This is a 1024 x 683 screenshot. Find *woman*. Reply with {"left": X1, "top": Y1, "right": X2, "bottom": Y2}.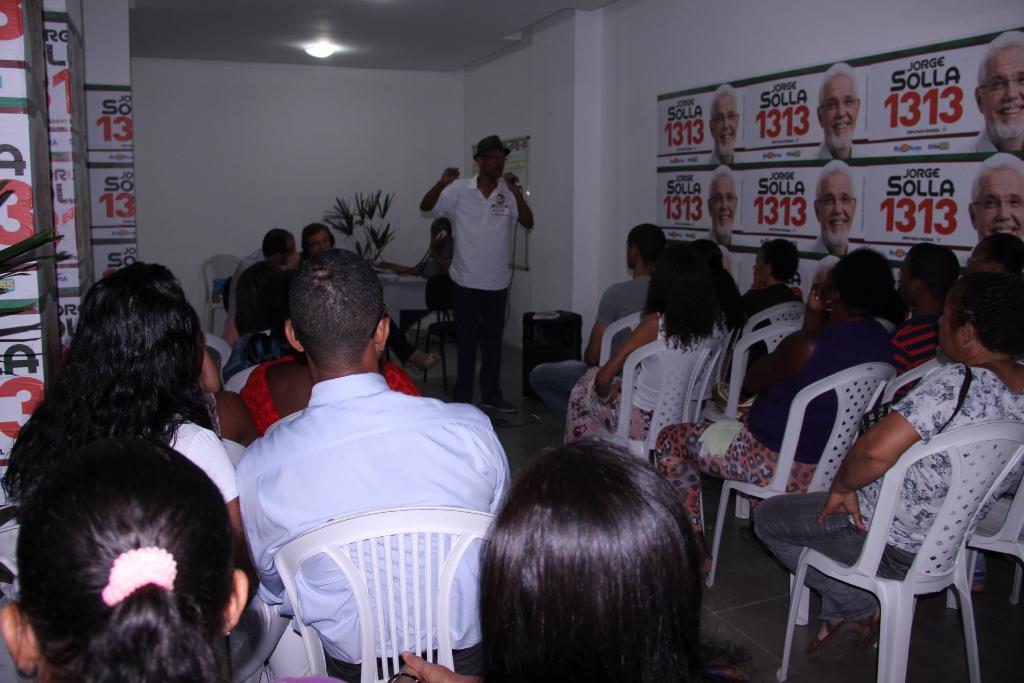
{"left": 753, "top": 274, "right": 1023, "bottom": 649}.
